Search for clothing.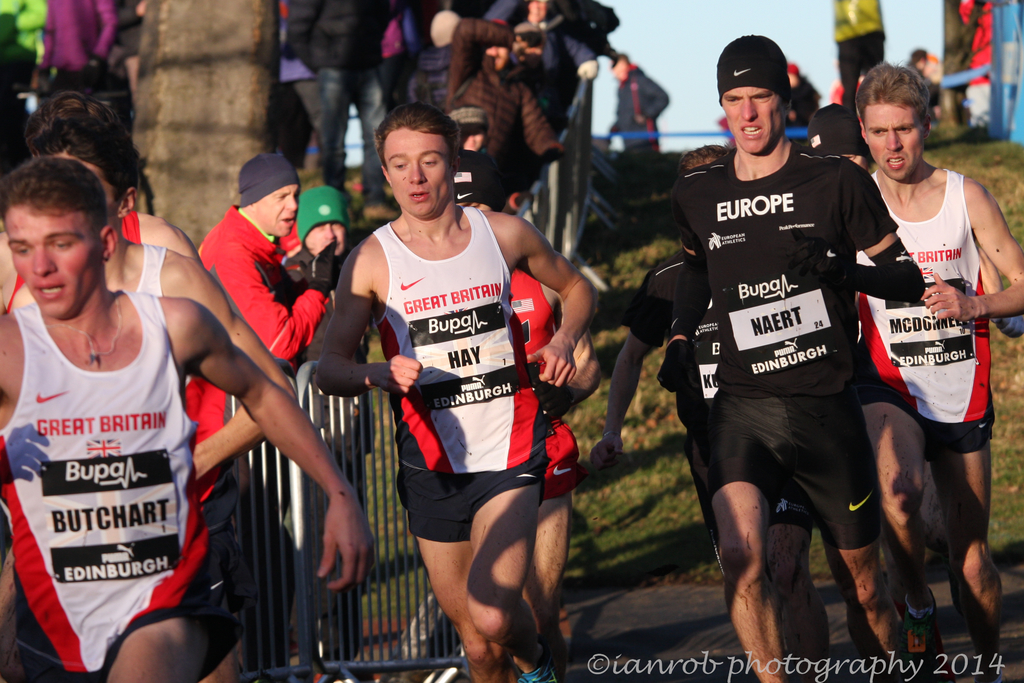
Found at rect(38, 1, 115, 102).
